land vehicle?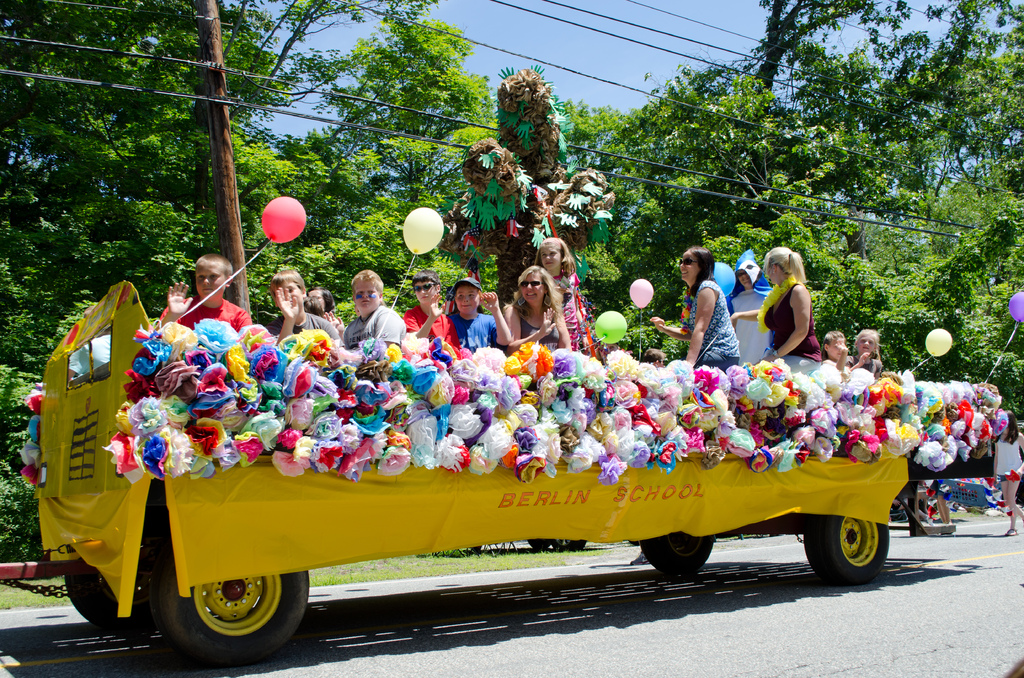
bbox=(94, 264, 934, 642)
